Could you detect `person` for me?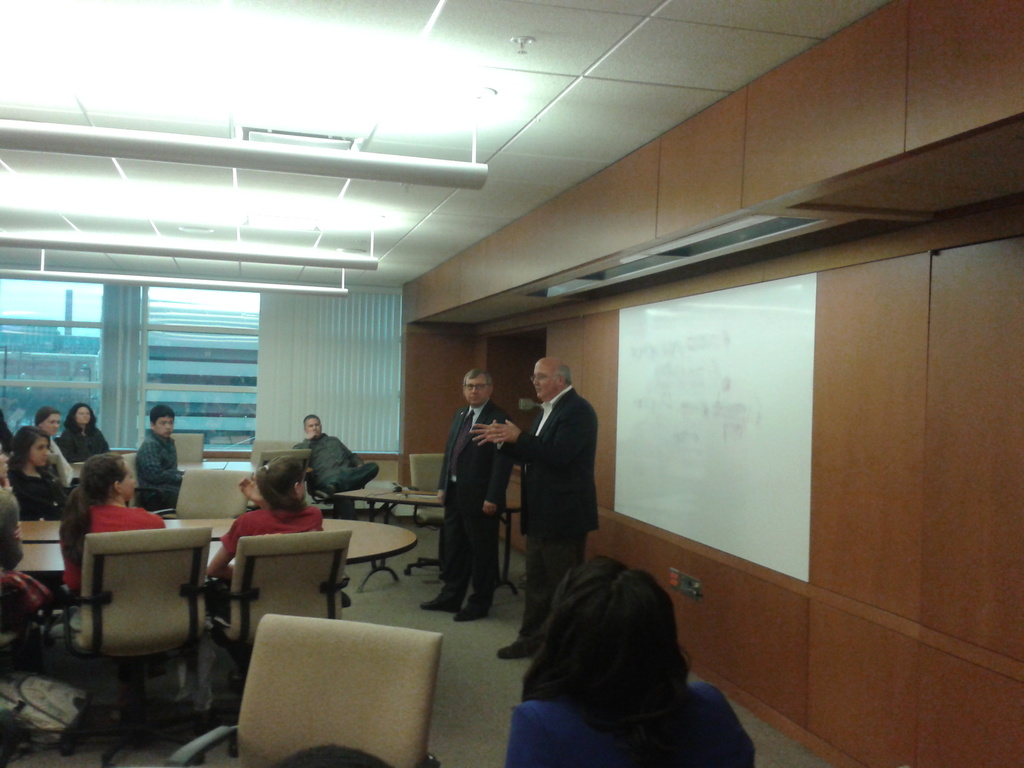
Detection result: <bbox>429, 356, 503, 636</bbox>.
